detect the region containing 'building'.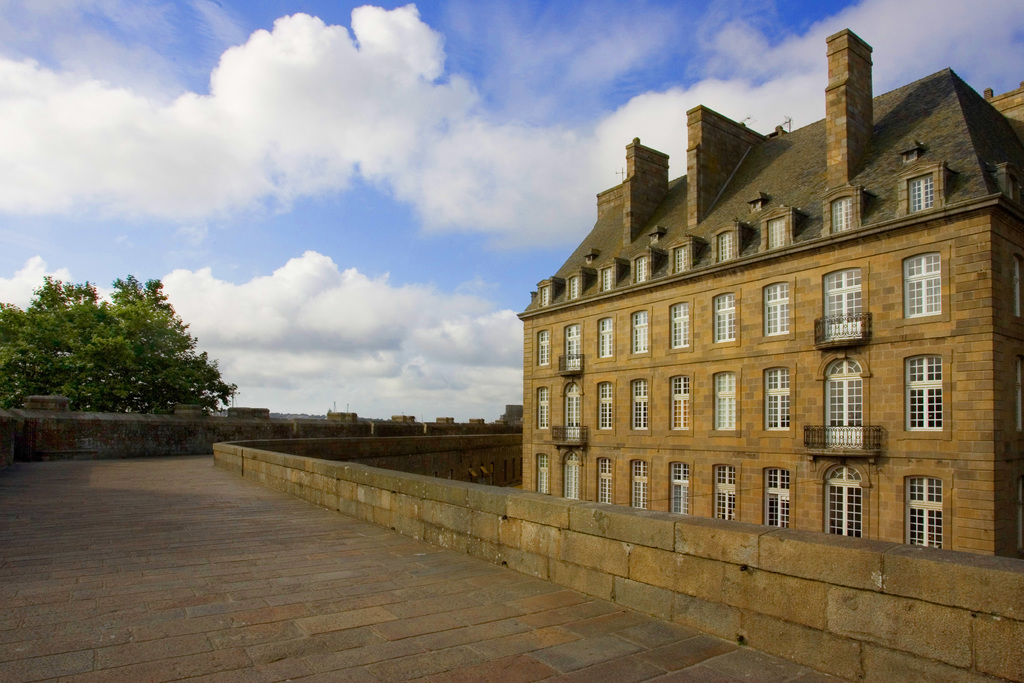
515, 26, 1022, 555.
